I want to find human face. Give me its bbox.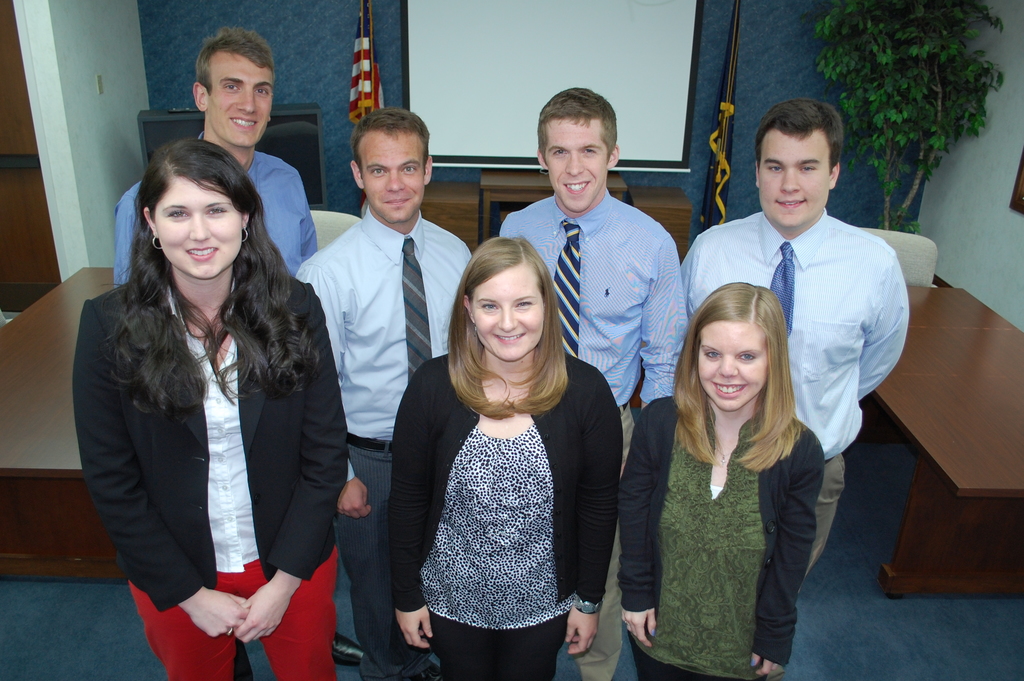
698:325:768:411.
